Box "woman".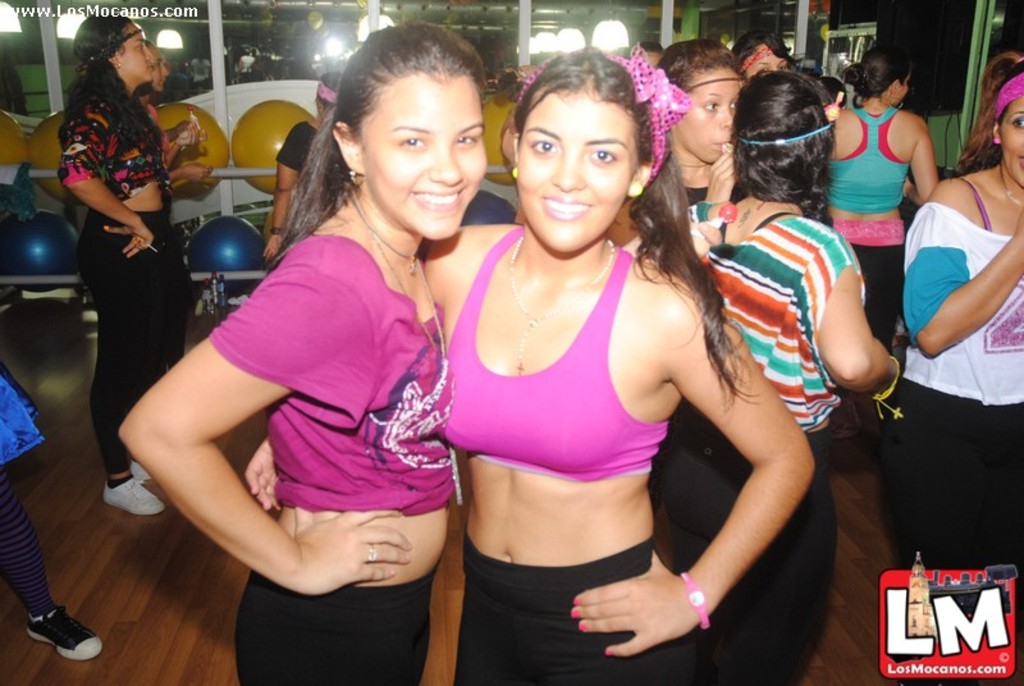
bbox=(645, 64, 905, 685).
